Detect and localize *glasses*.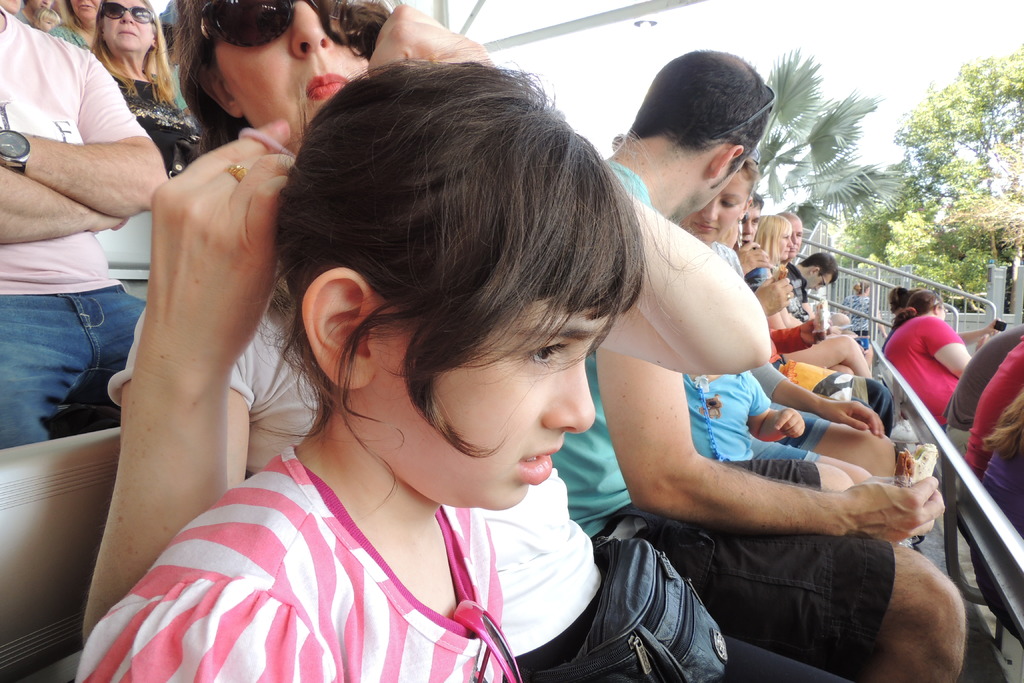
Localized at 199:0:397:53.
